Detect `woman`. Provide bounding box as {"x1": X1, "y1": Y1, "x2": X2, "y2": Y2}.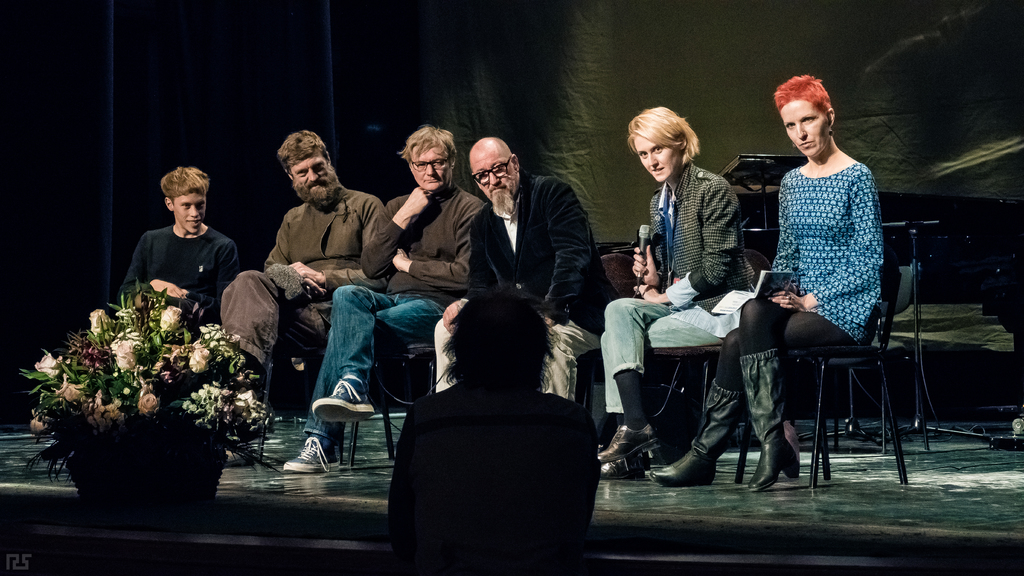
{"x1": 649, "y1": 75, "x2": 884, "y2": 489}.
